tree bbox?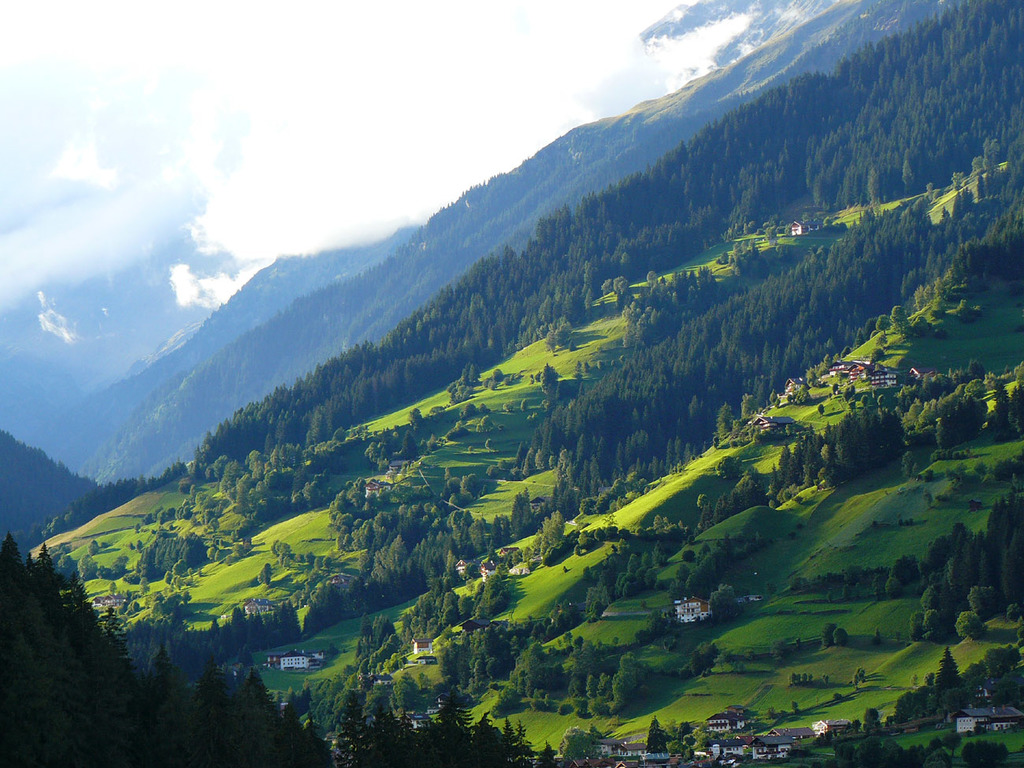
[194,484,217,524]
